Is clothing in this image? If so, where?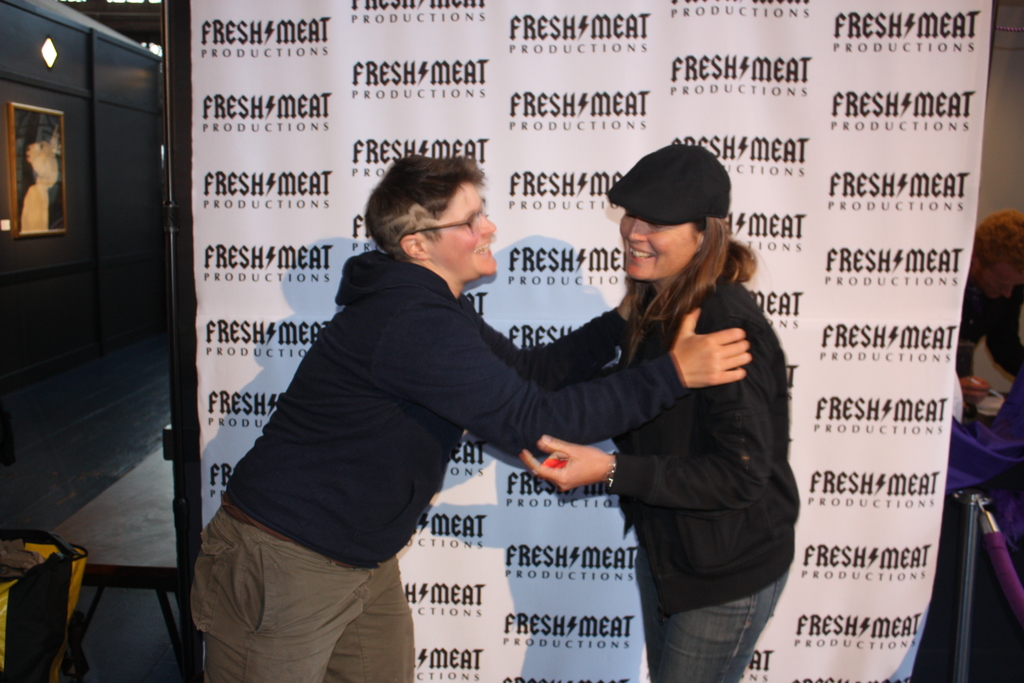
Yes, at l=191, t=247, r=684, b=682.
